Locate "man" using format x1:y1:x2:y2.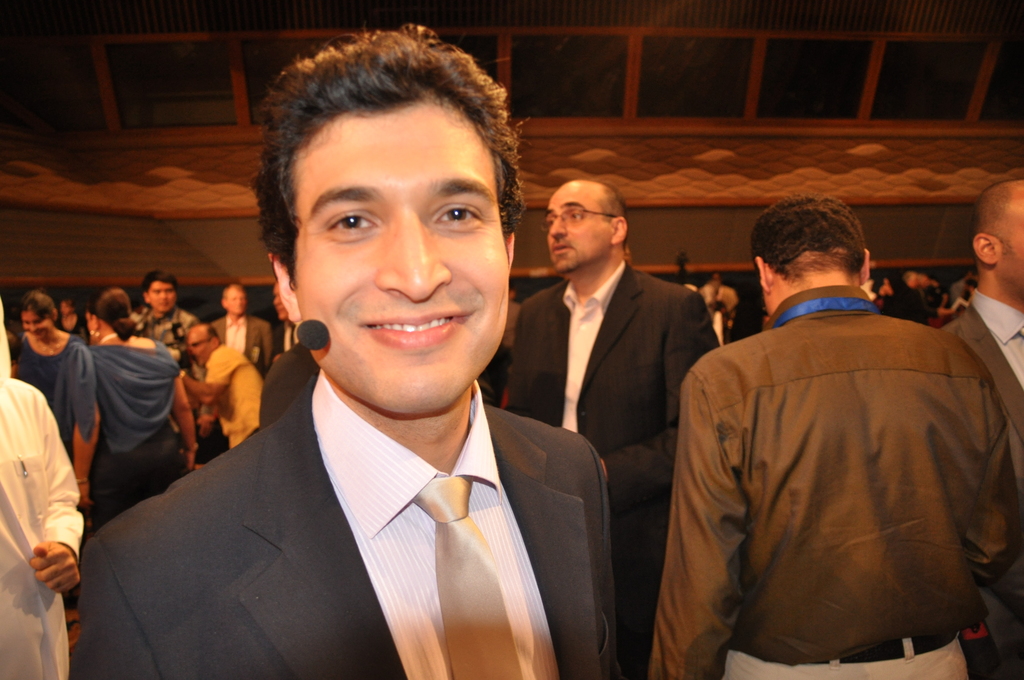
210:282:271:373.
